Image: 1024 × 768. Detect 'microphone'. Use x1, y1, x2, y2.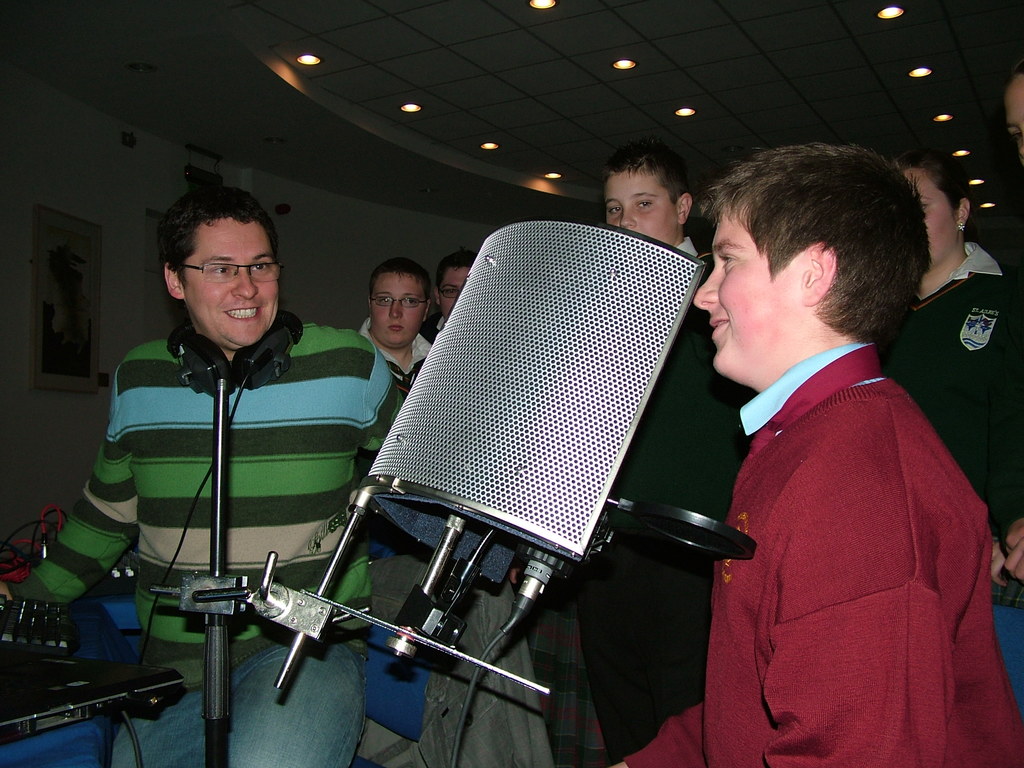
620, 500, 753, 554.
